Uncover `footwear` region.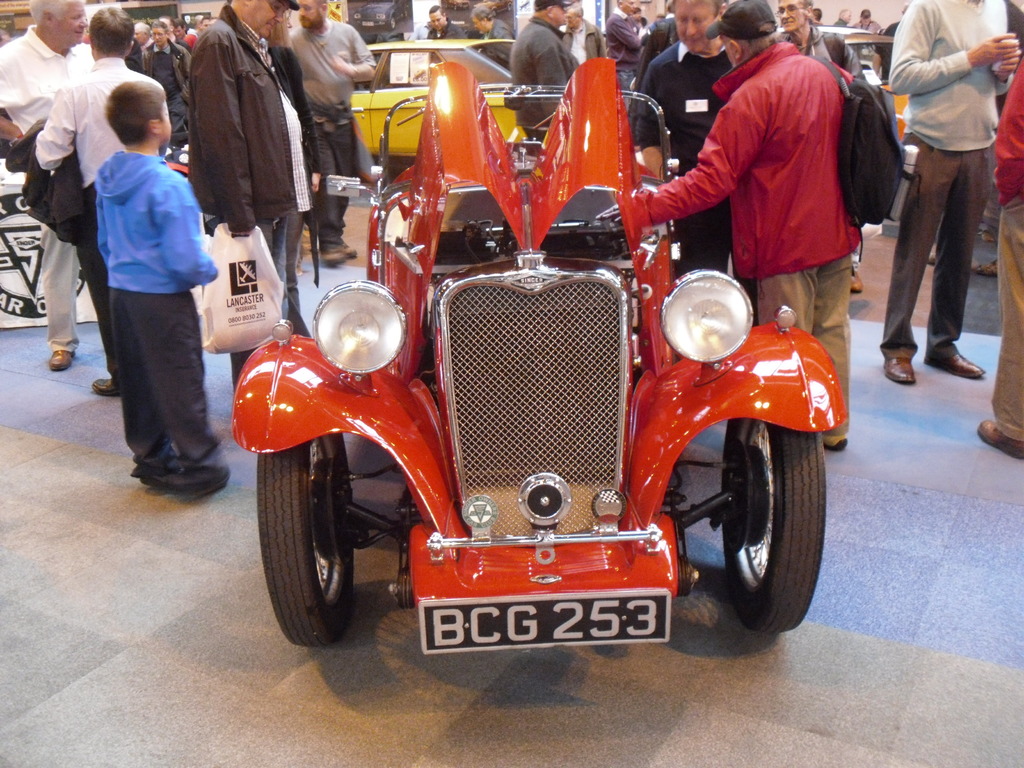
Uncovered: Rect(44, 347, 77, 373).
